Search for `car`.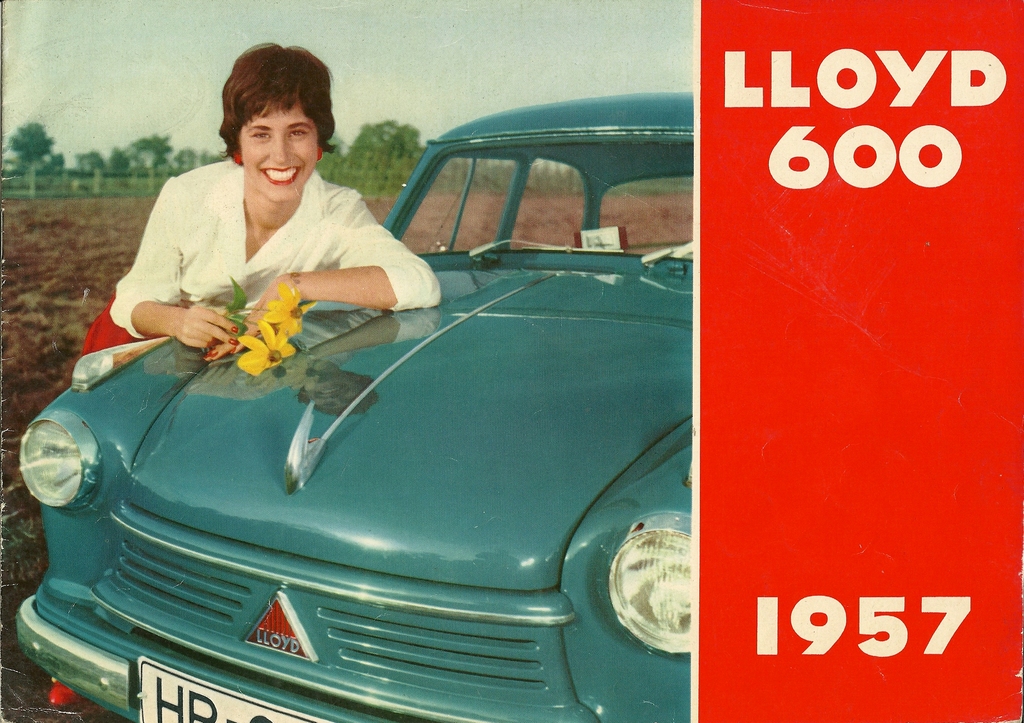
Found at 10,131,762,709.
